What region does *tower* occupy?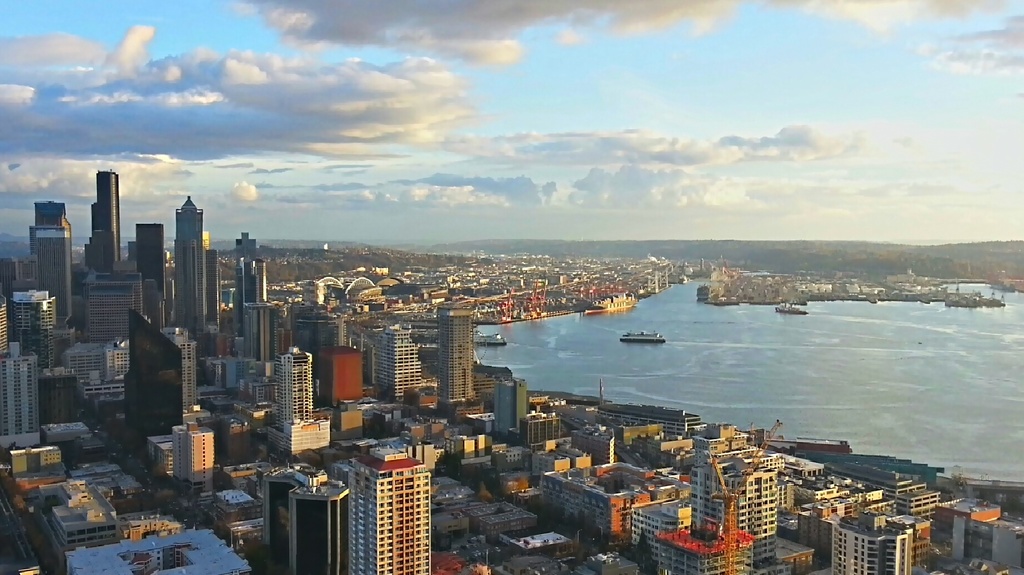
664:417:783:574.
